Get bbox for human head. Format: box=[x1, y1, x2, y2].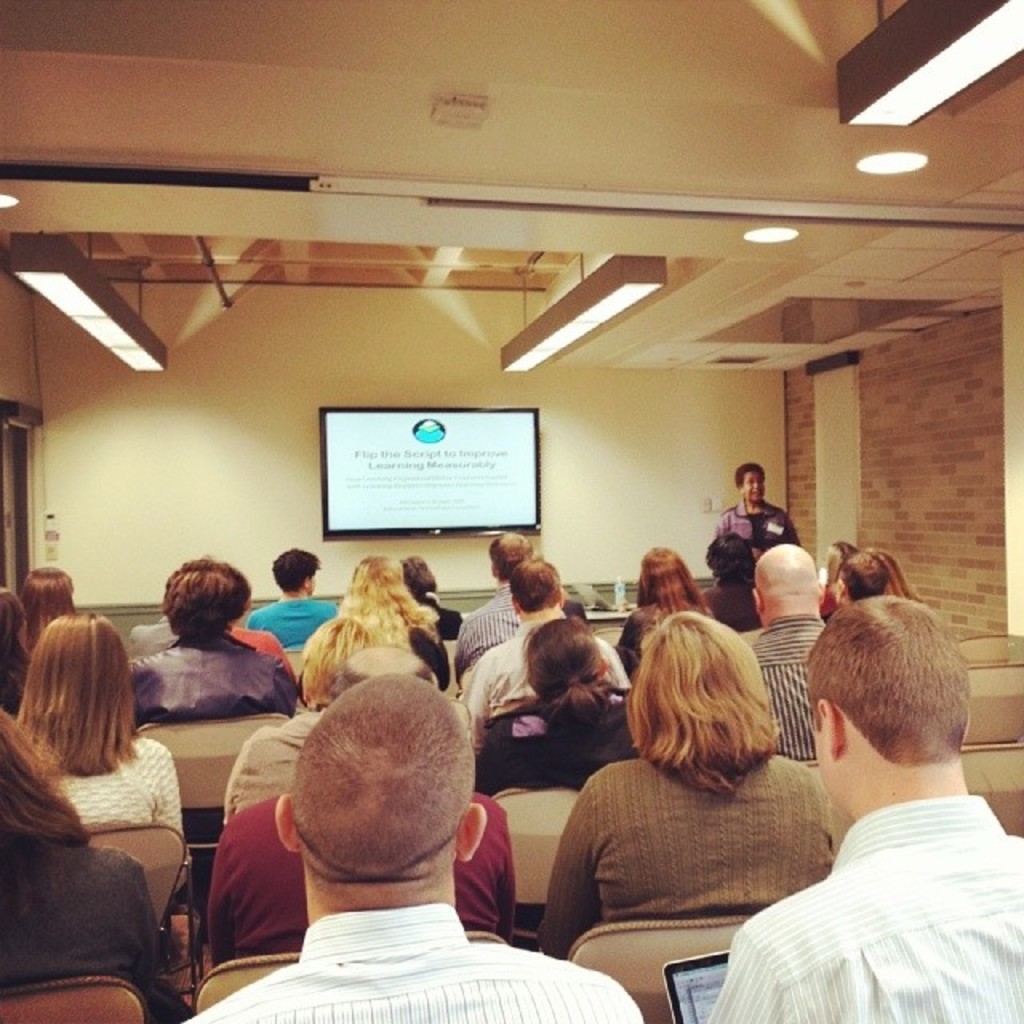
box=[507, 555, 566, 614].
